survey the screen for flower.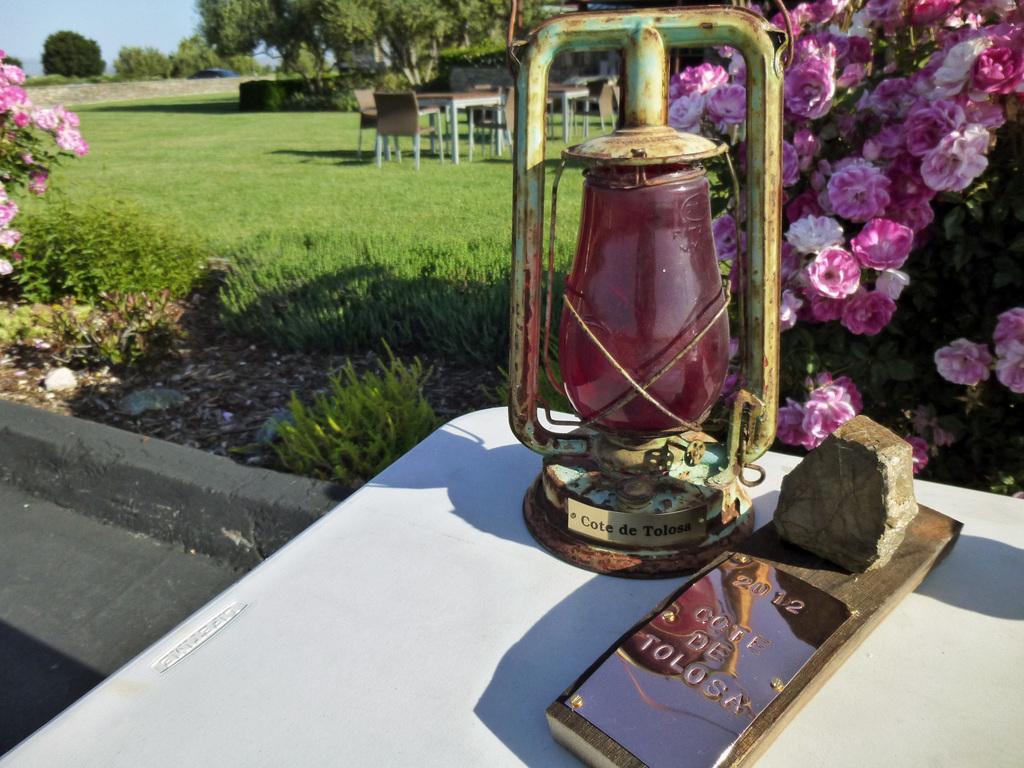
Survey found: select_region(938, 428, 958, 447).
